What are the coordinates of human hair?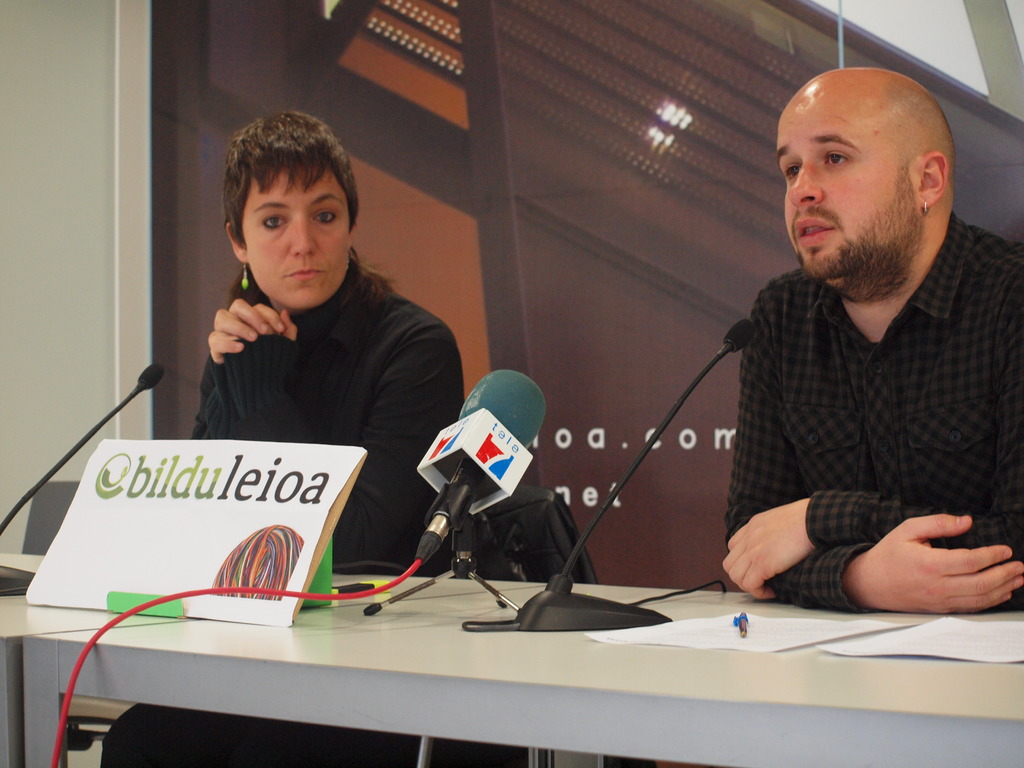
[884,76,956,214].
